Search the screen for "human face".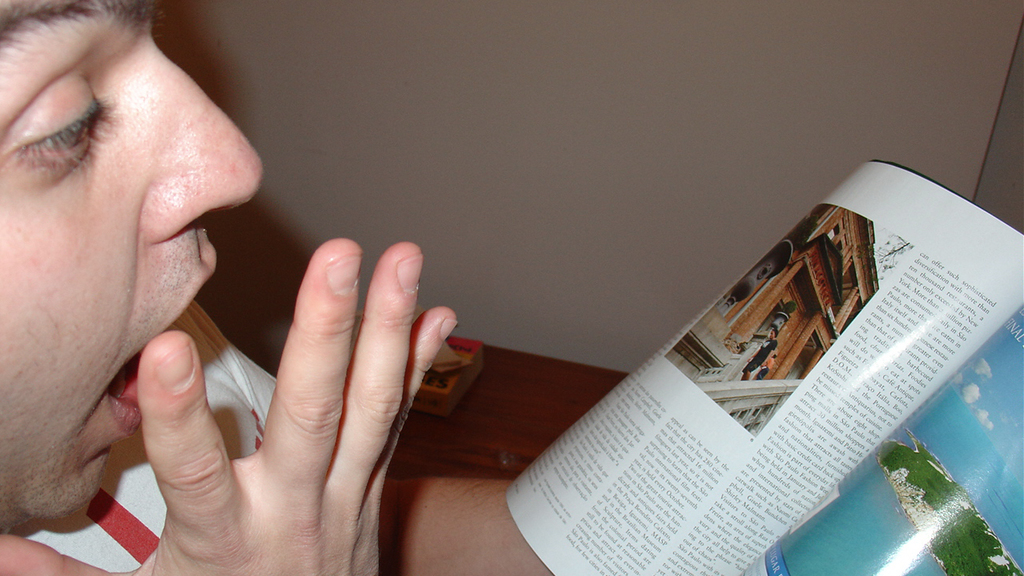
Found at (0, 2, 265, 521).
